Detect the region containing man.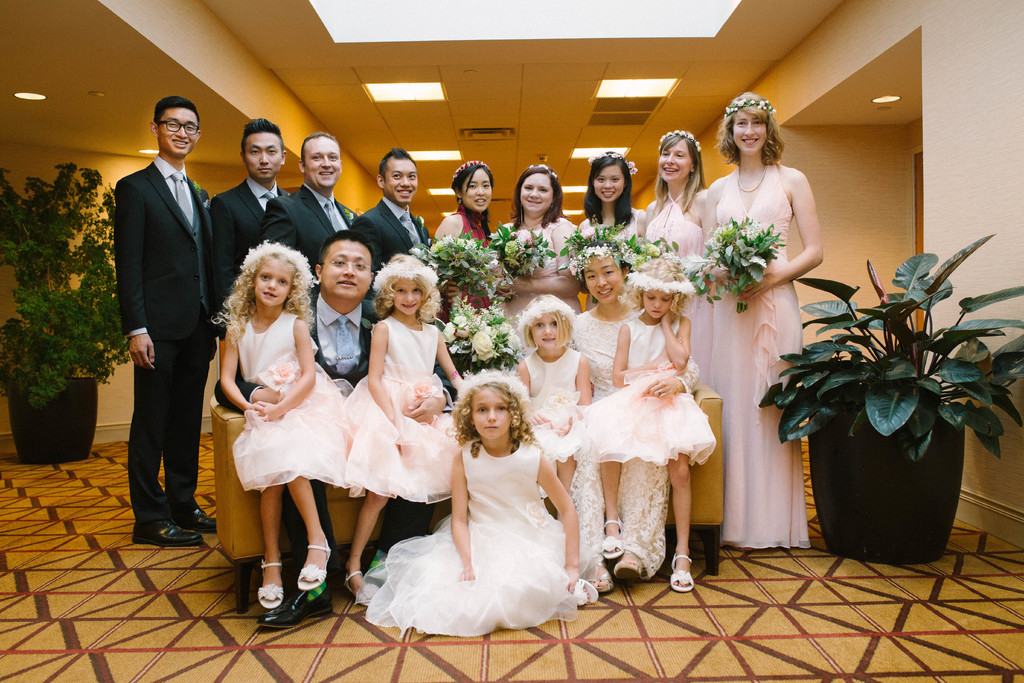
bbox=(209, 114, 294, 341).
